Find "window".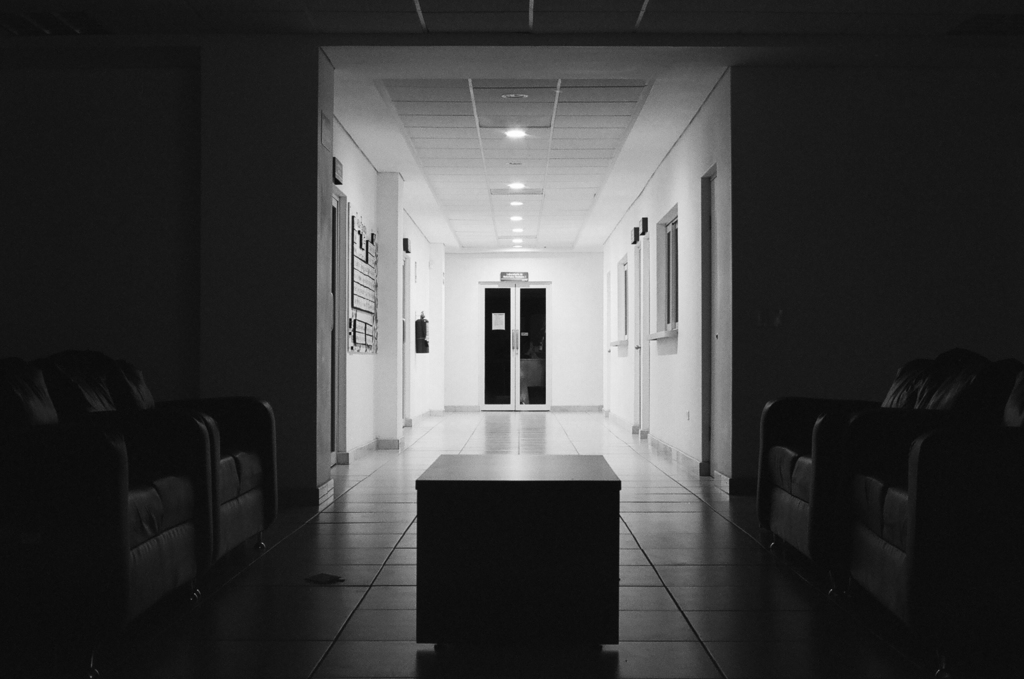
[618,262,631,337].
